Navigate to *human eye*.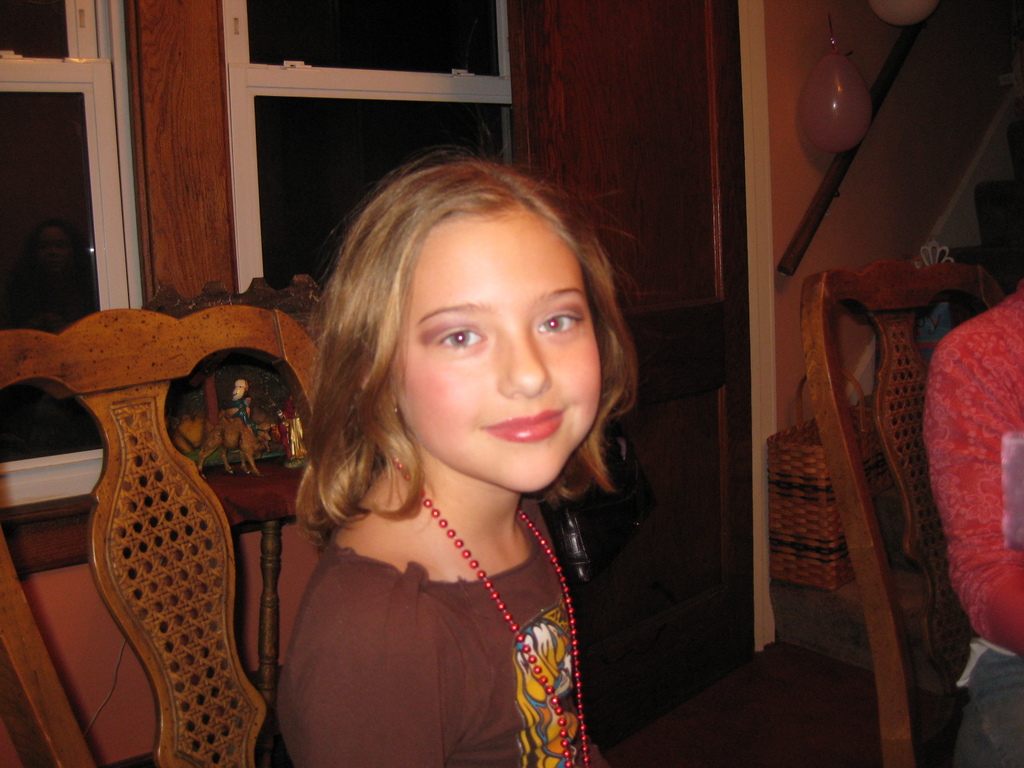
Navigation target: [431,317,492,362].
